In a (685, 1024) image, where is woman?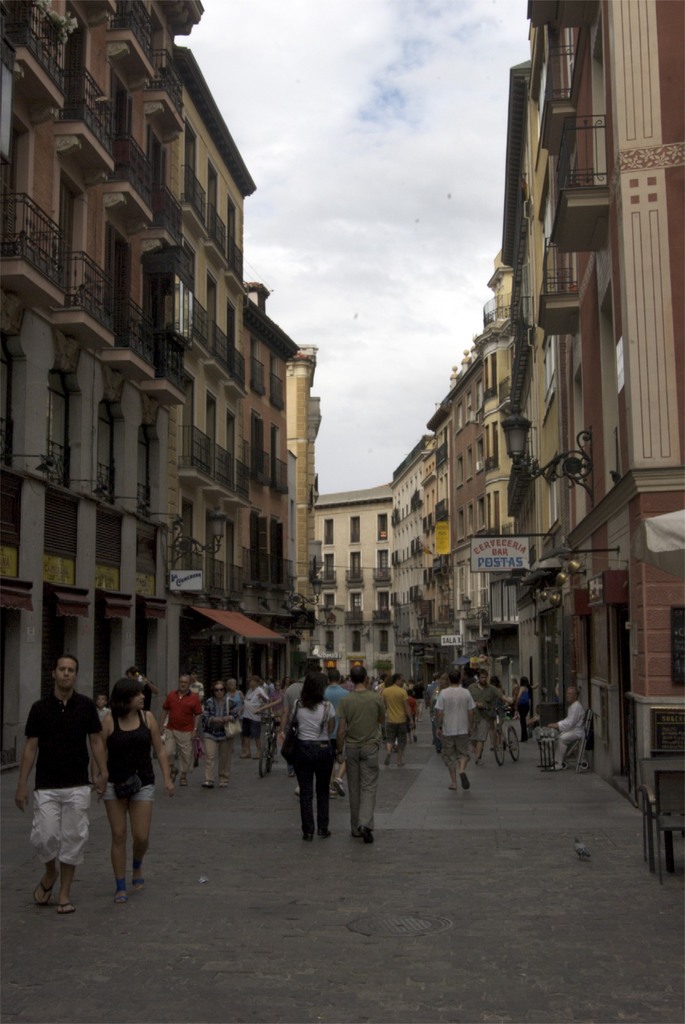
[198, 680, 238, 790].
